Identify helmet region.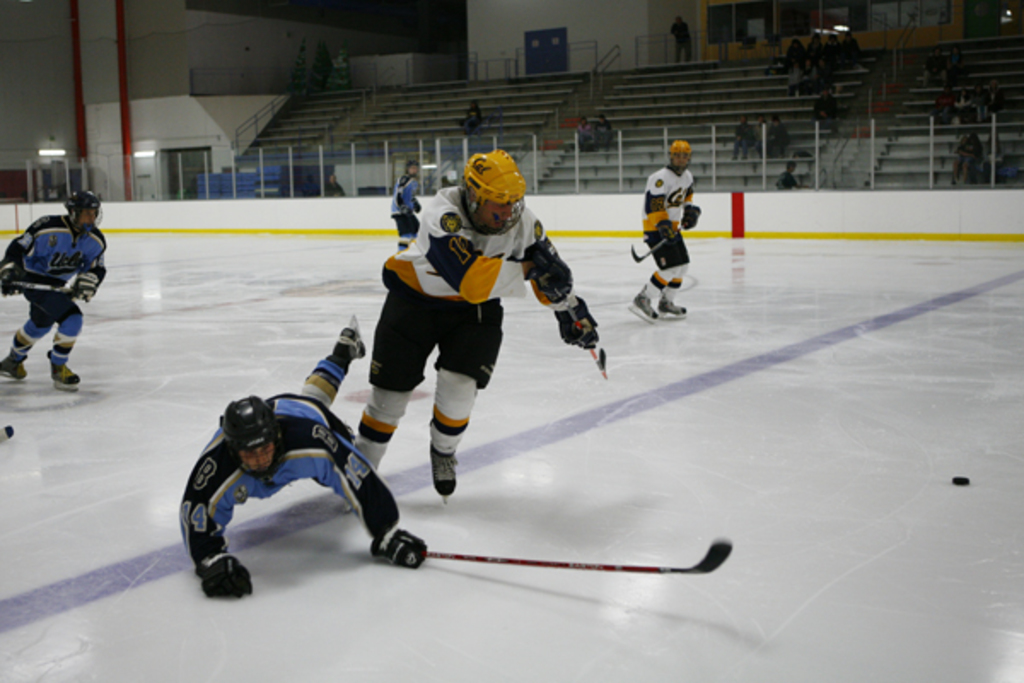
Region: 215,388,283,482.
